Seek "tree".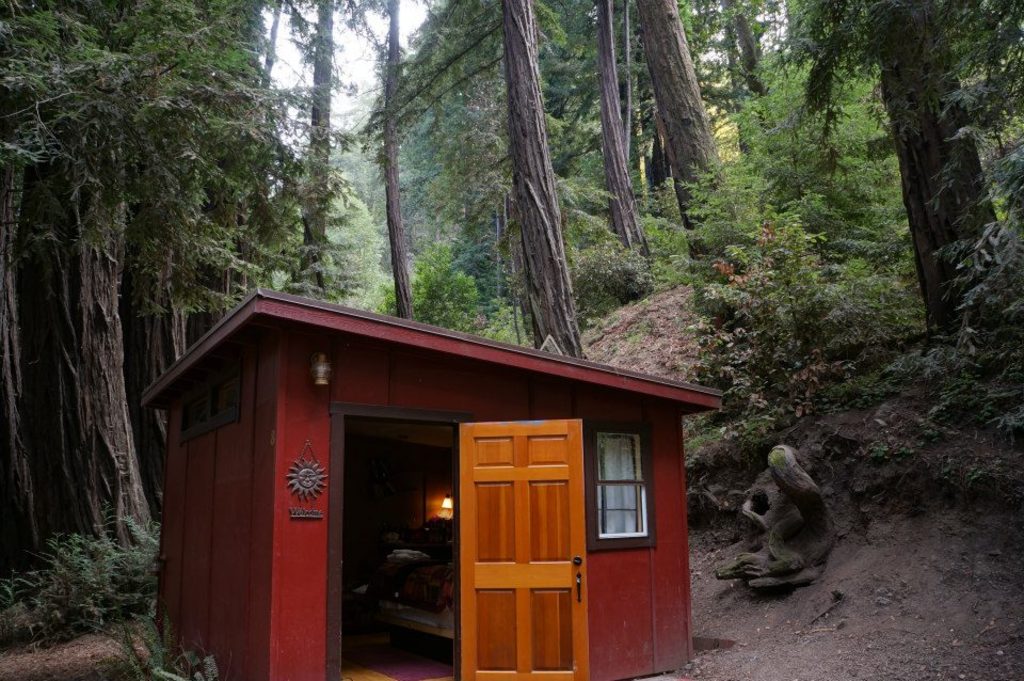
rect(587, 0, 644, 257).
